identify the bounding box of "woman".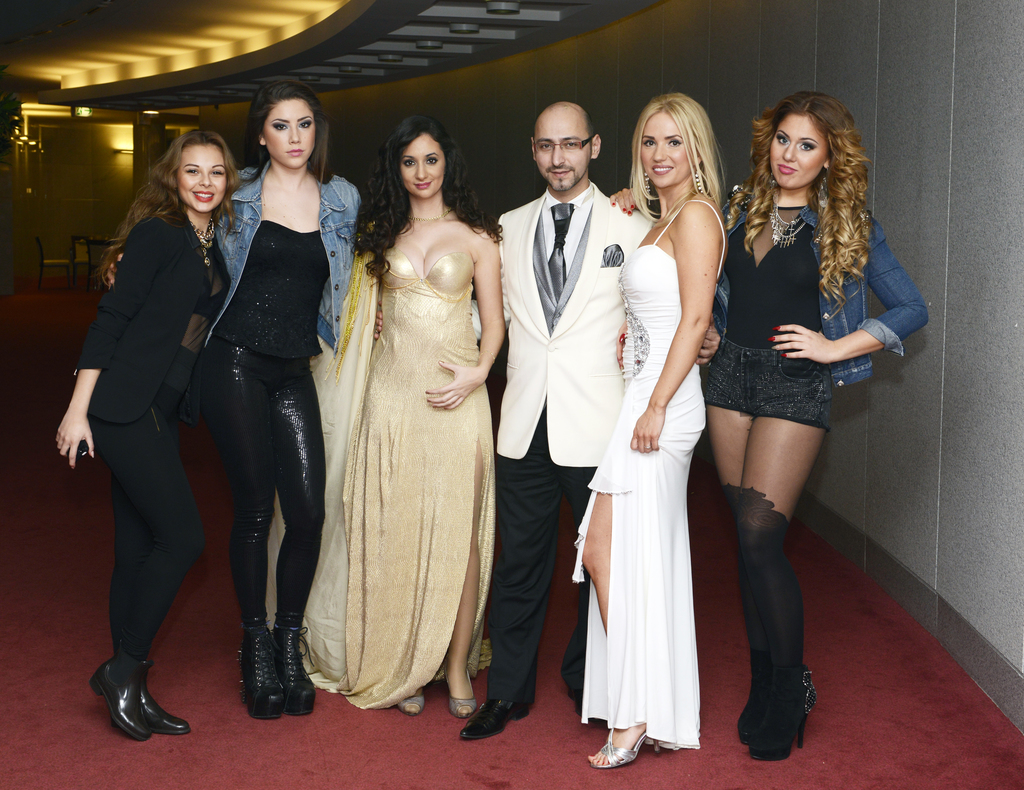
BBox(305, 119, 505, 716).
